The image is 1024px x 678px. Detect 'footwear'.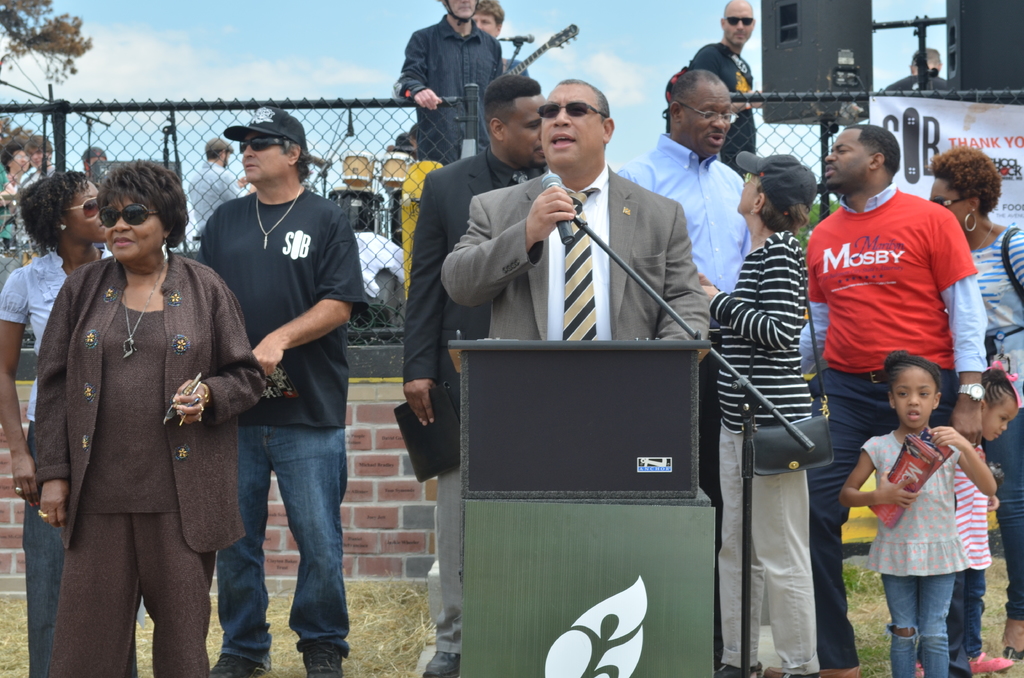
Detection: box=[296, 655, 346, 677].
